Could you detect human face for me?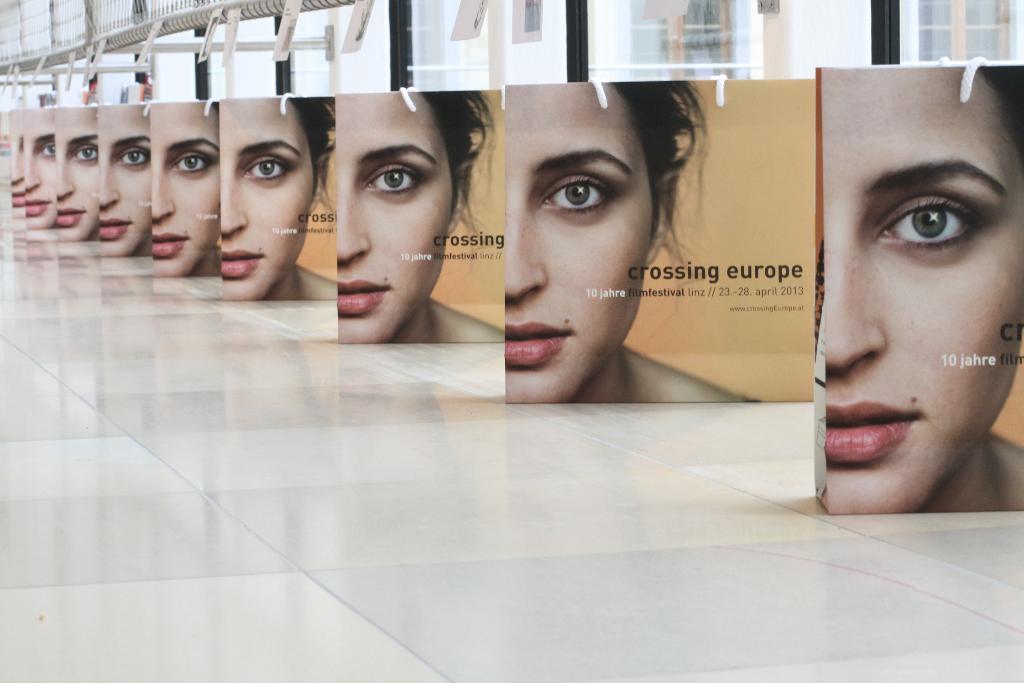
Detection result: <bbox>24, 108, 58, 231</bbox>.
